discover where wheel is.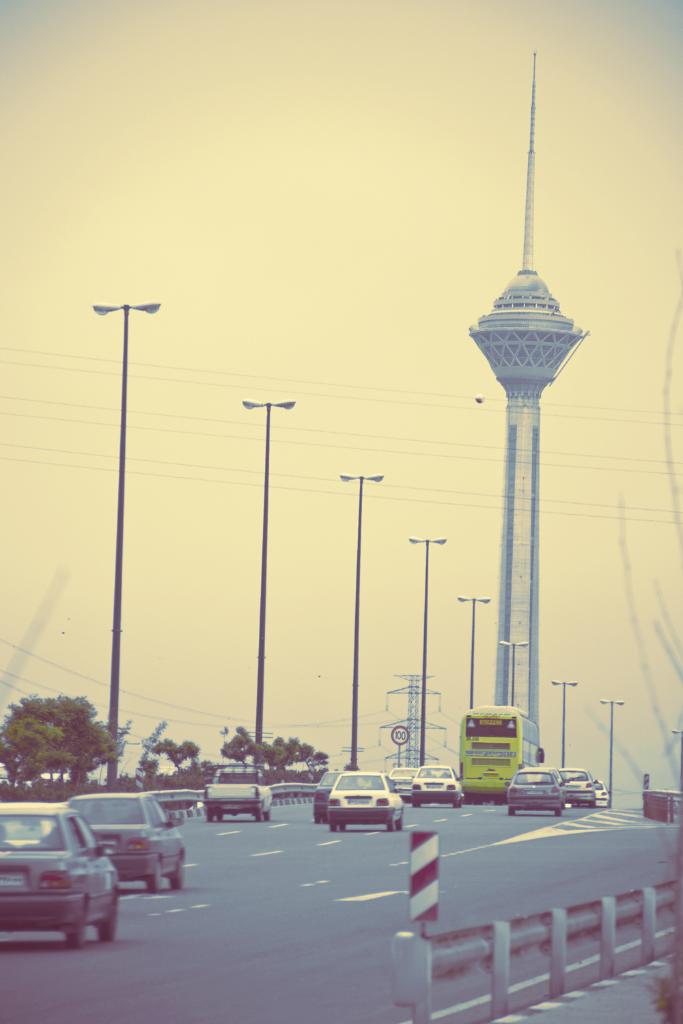
Discovered at [left=592, top=799, right=598, bottom=808].
